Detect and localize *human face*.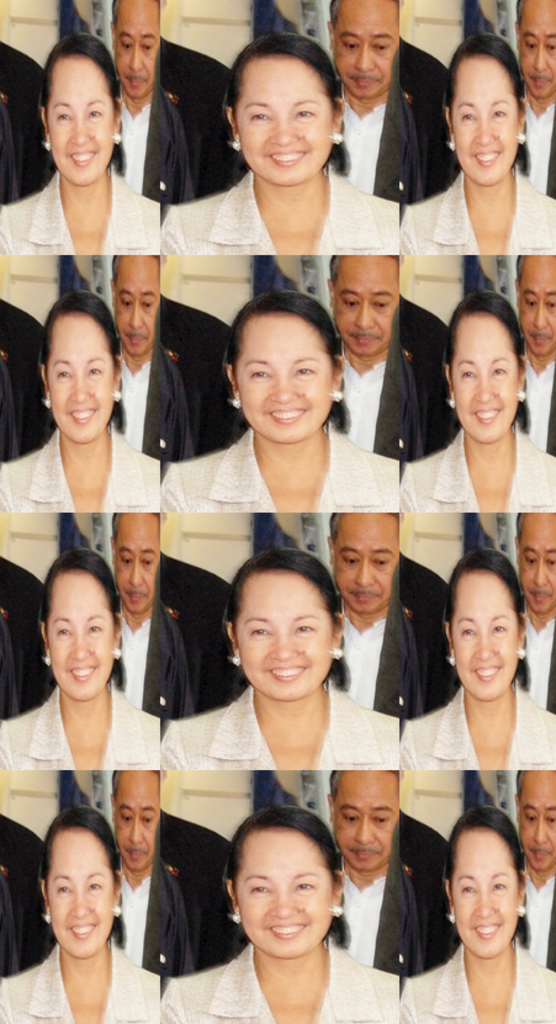
Localized at [left=108, top=769, right=158, bottom=868].
